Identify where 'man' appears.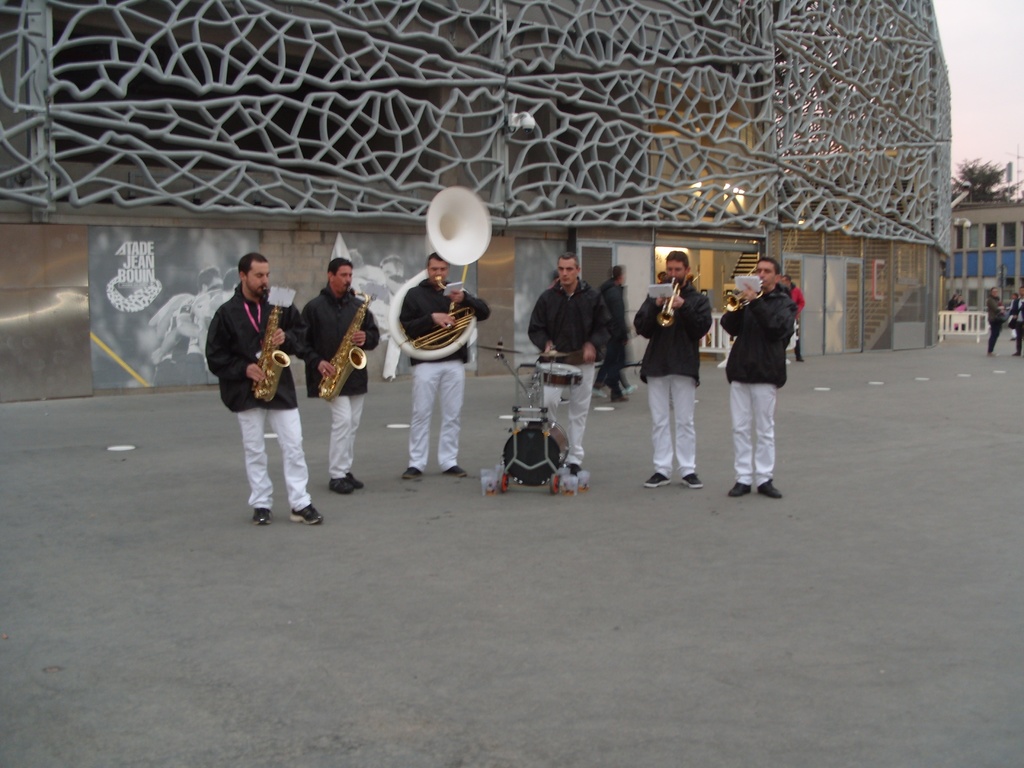
Appears at BBox(717, 257, 792, 497).
